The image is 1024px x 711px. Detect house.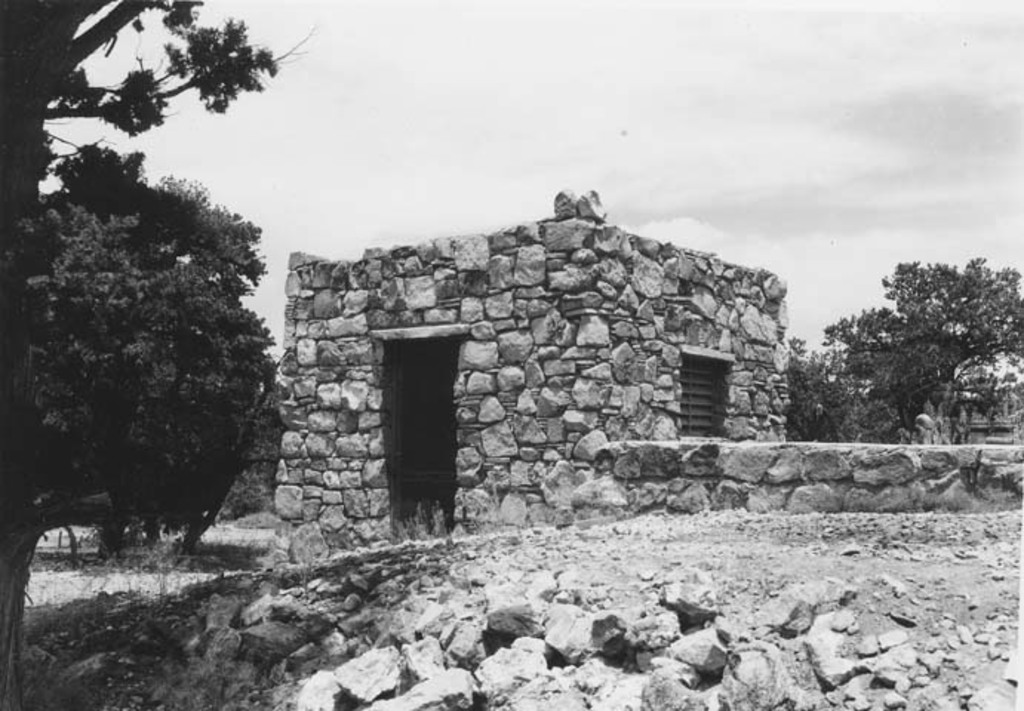
Detection: [276,188,796,557].
